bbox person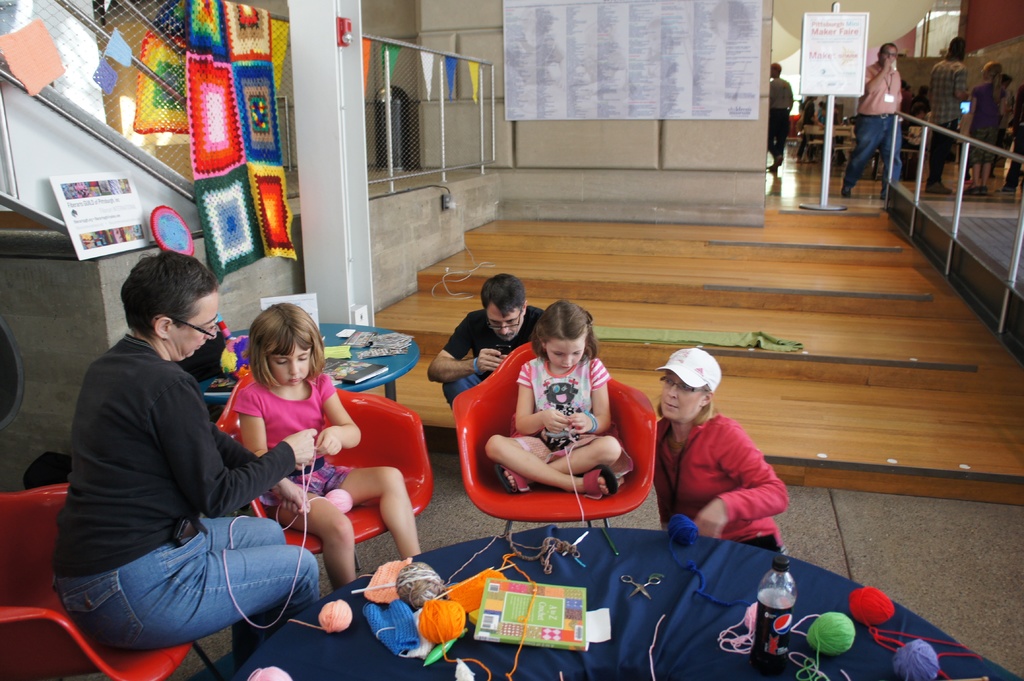
BBox(929, 38, 970, 196)
